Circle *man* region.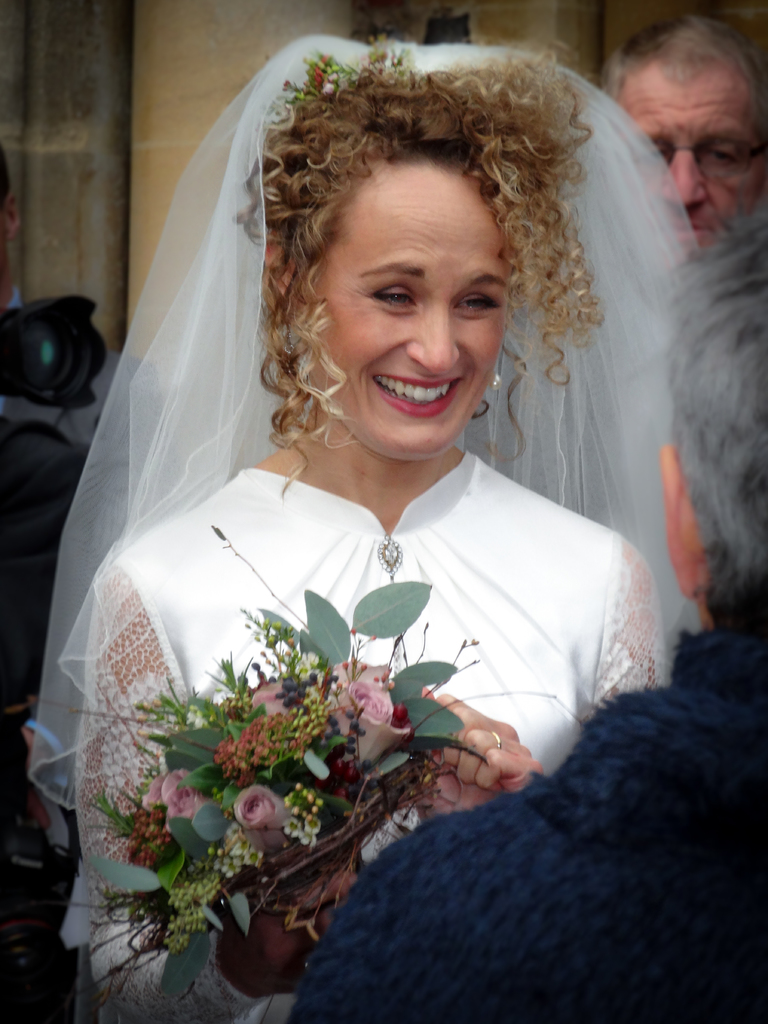
Region: (592,14,767,252).
